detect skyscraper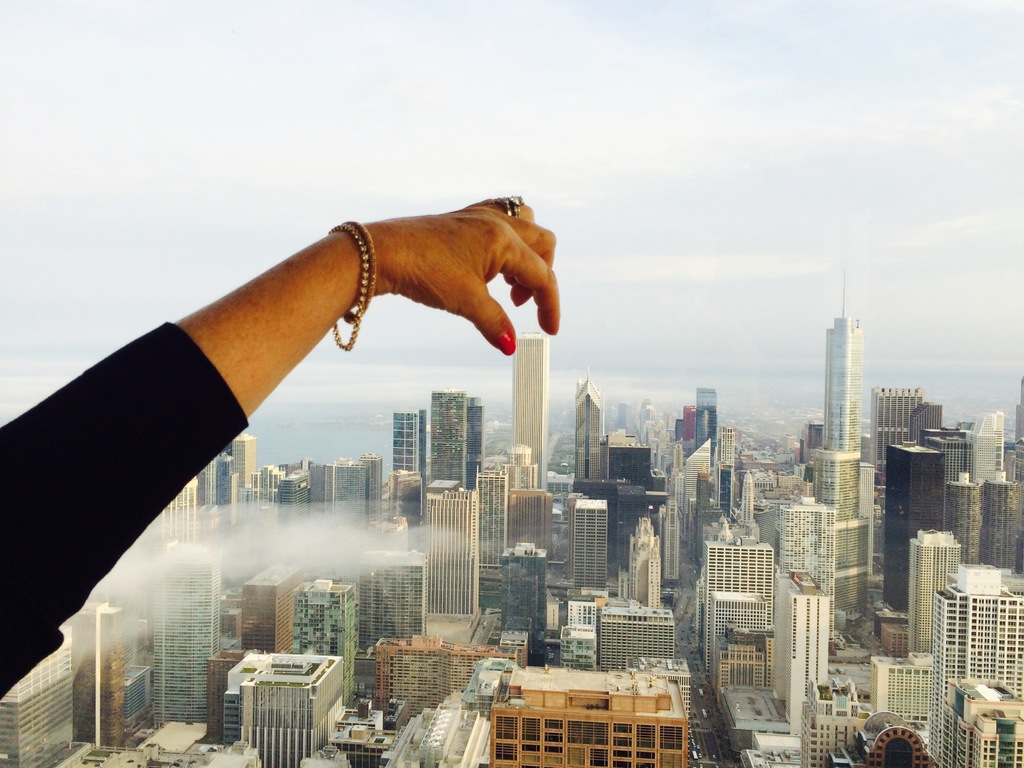
crop(752, 506, 788, 559)
